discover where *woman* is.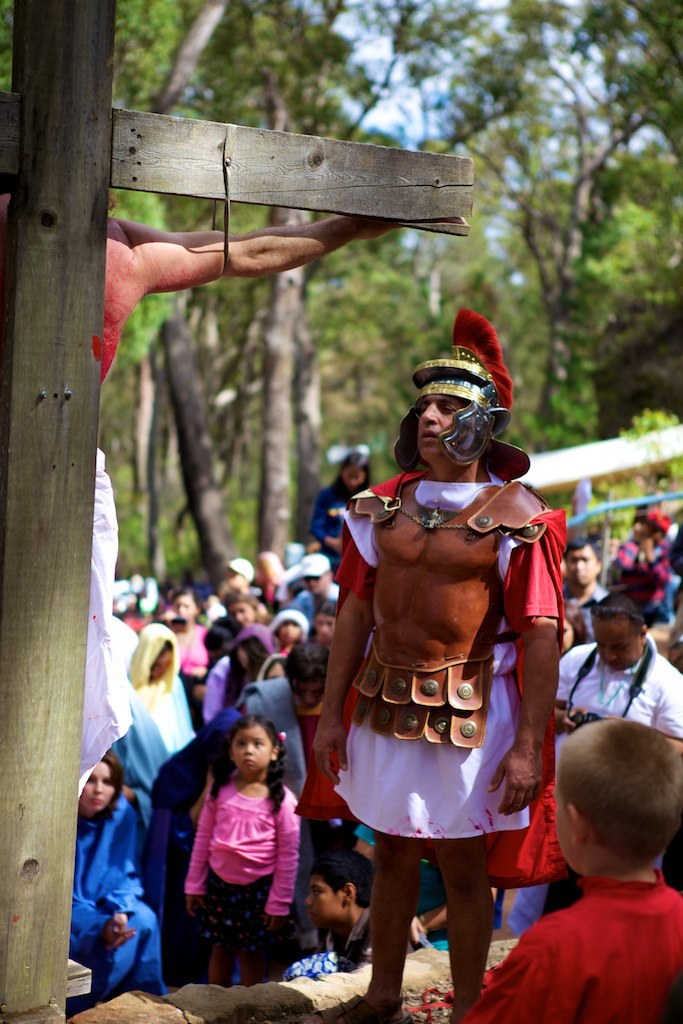
Discovered at BBox(65, 748, 162, 1020).
